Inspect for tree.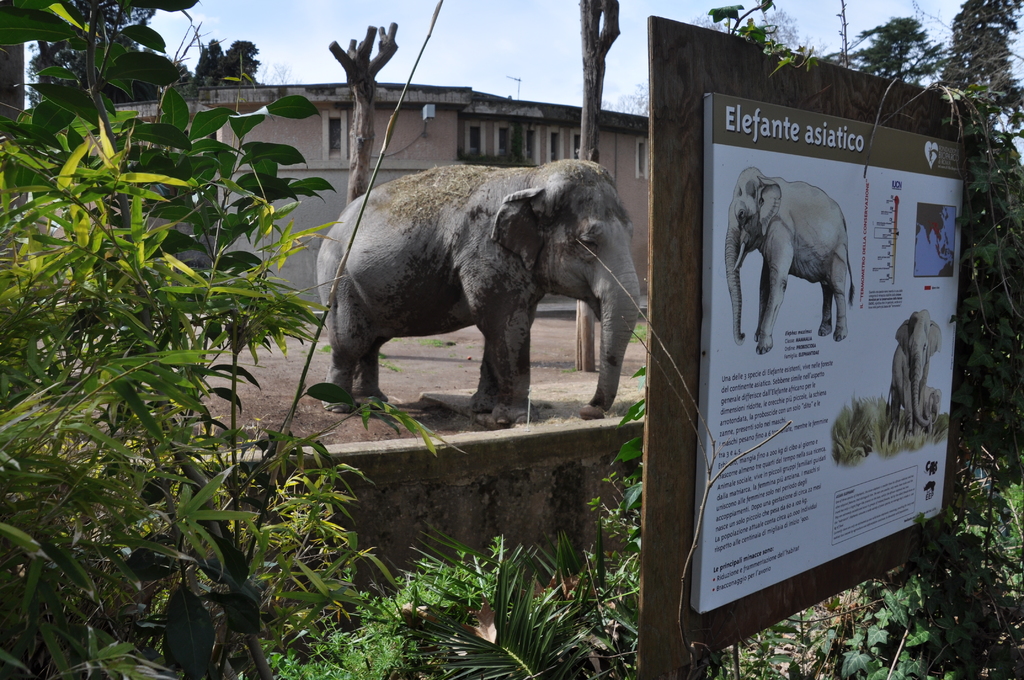
Inspection: Rect(598, 0, 729, 113).
